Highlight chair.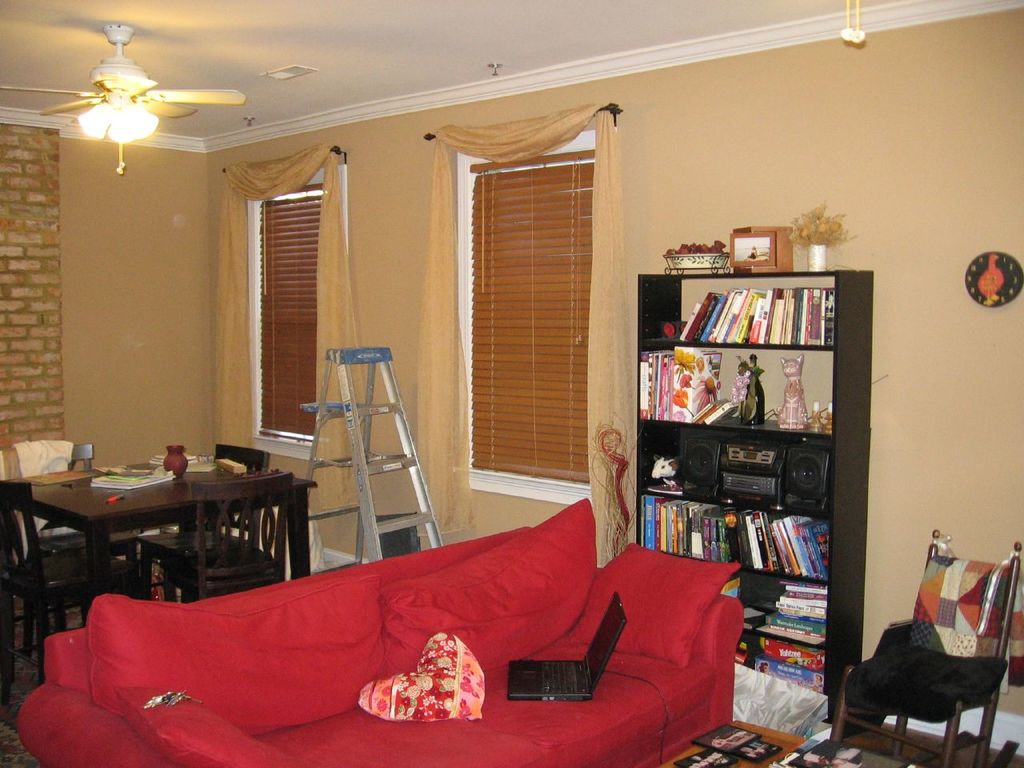
Highlighted region: [x1=855, y1=554, x2=1018, y2=767].
